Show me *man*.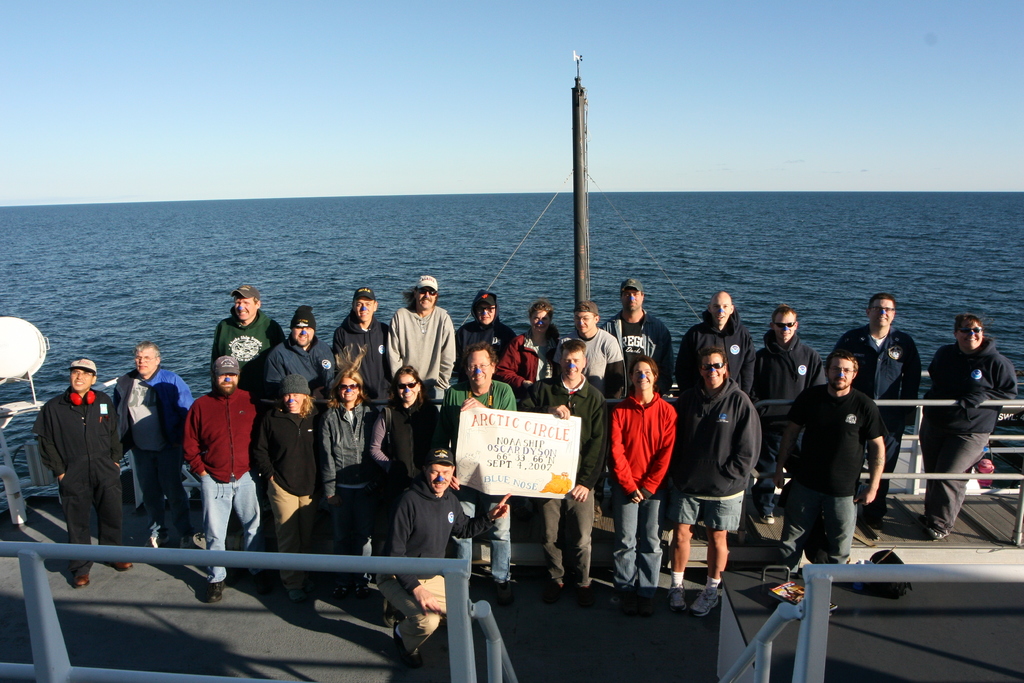
*man* is here: box(925, 313, 1020, 533).
